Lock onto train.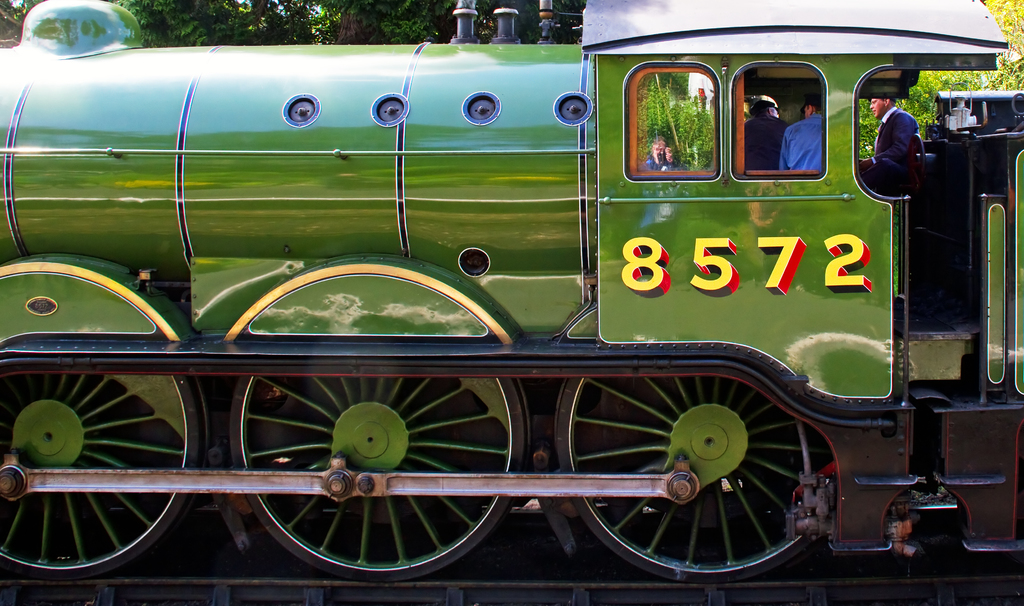
Locked: [left=0, top=0, right=1023, bottom=578].
